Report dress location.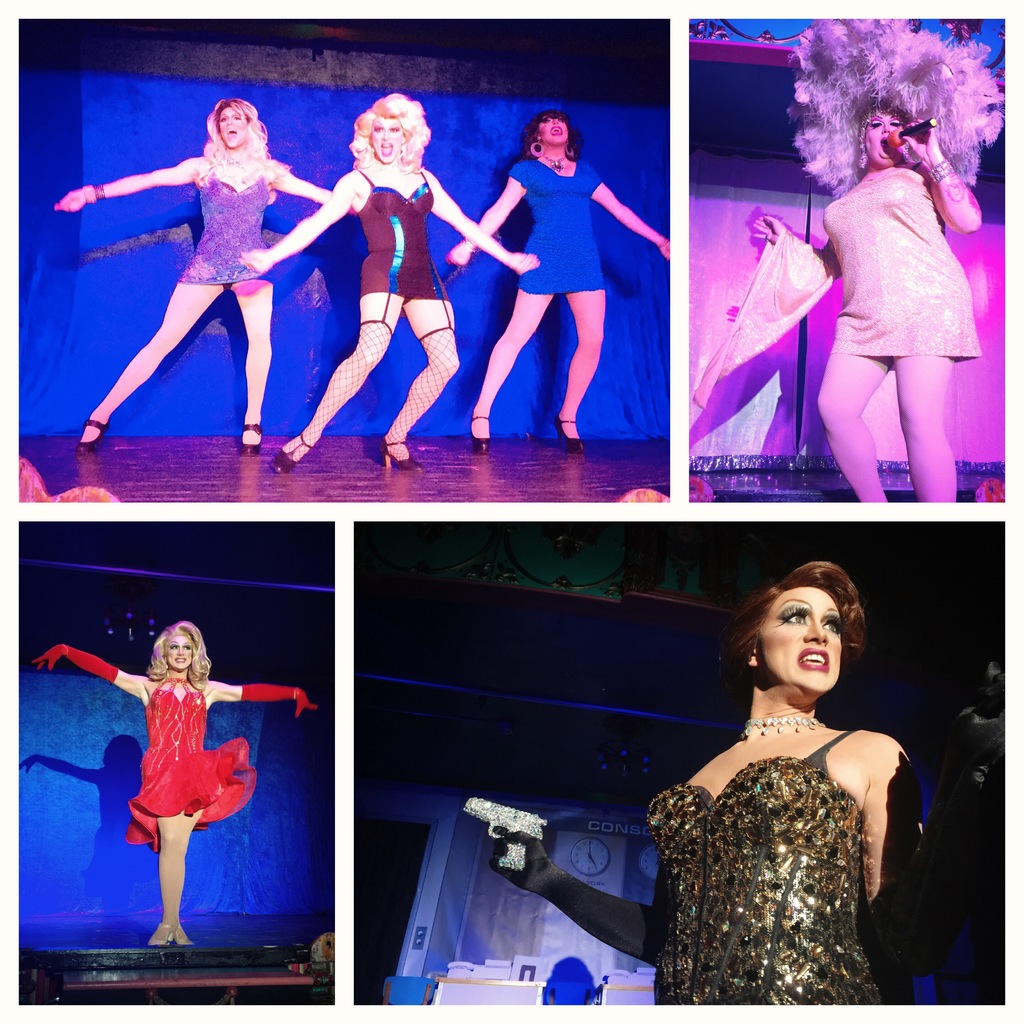
Report: pyautogui.locateOnScreen(828, 163, 982, 366).
